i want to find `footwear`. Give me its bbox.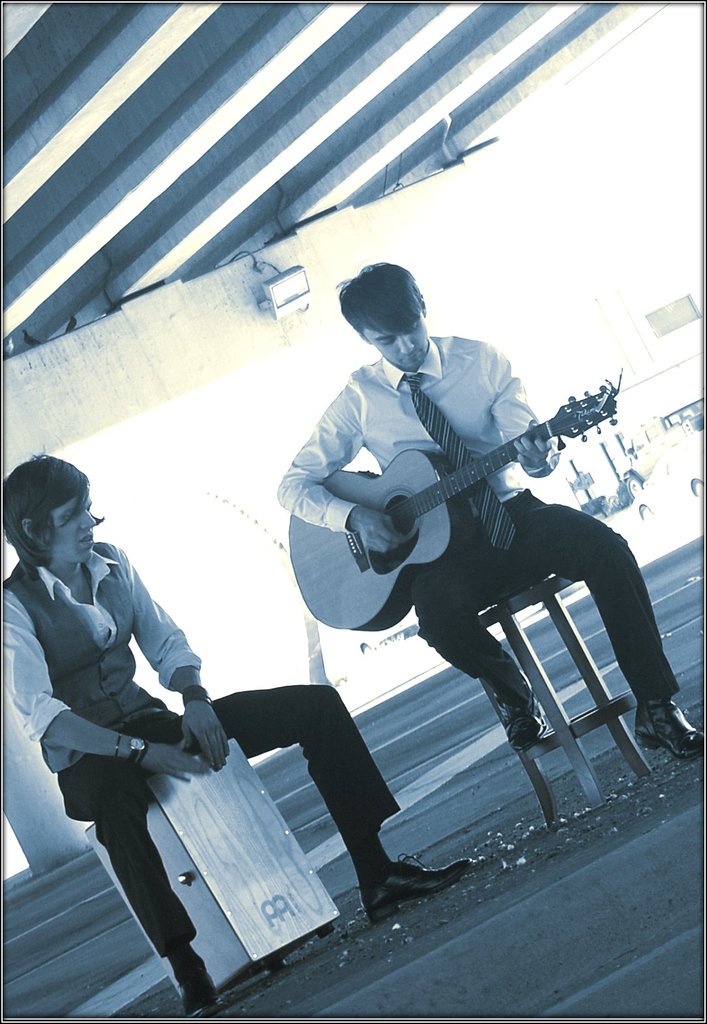
bbox=(175, 968, 219, 1021).
